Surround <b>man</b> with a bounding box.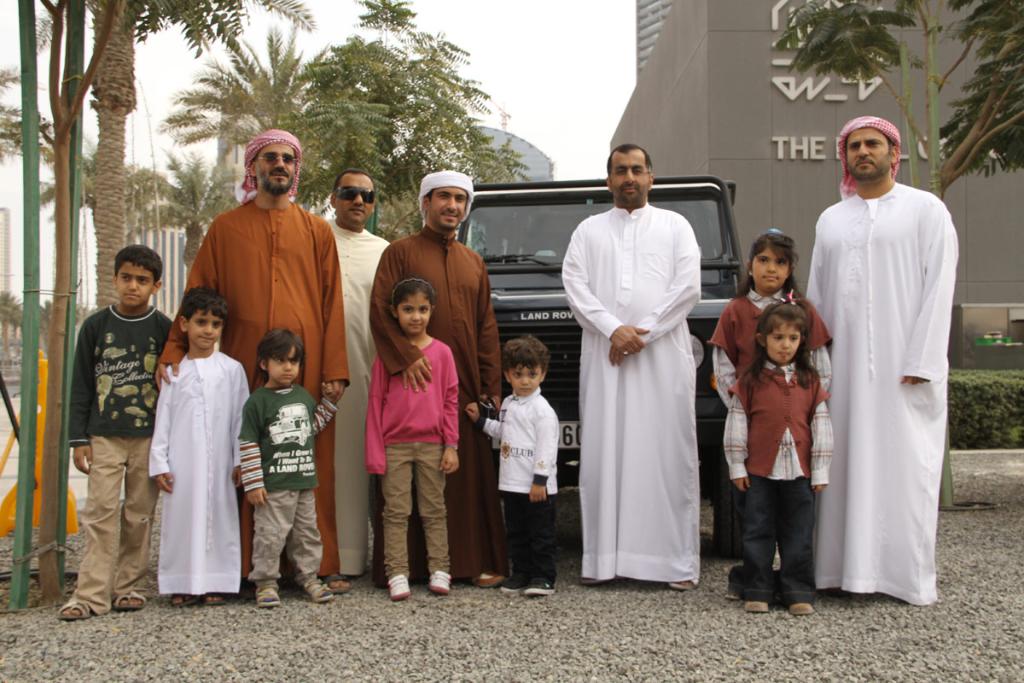
bbox=(148, 122, 351, 596).
